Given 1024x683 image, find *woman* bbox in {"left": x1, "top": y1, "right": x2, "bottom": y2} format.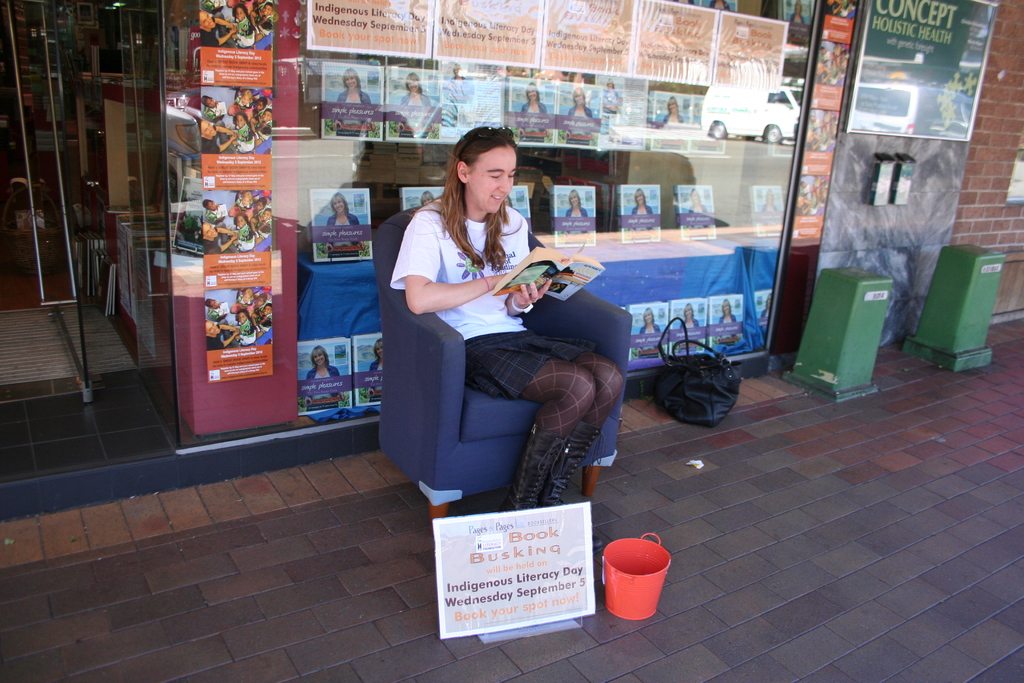
{"left": 689, "top": 186, "right": 708, "bottom": 226}.
